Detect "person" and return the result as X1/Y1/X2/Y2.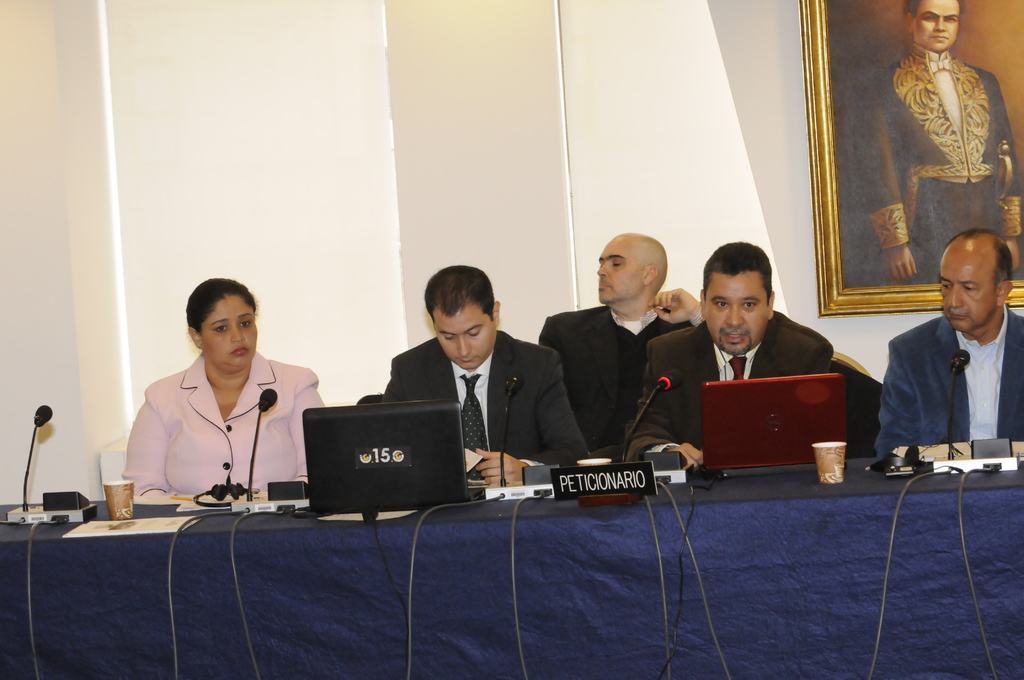
122/277/332/505.
